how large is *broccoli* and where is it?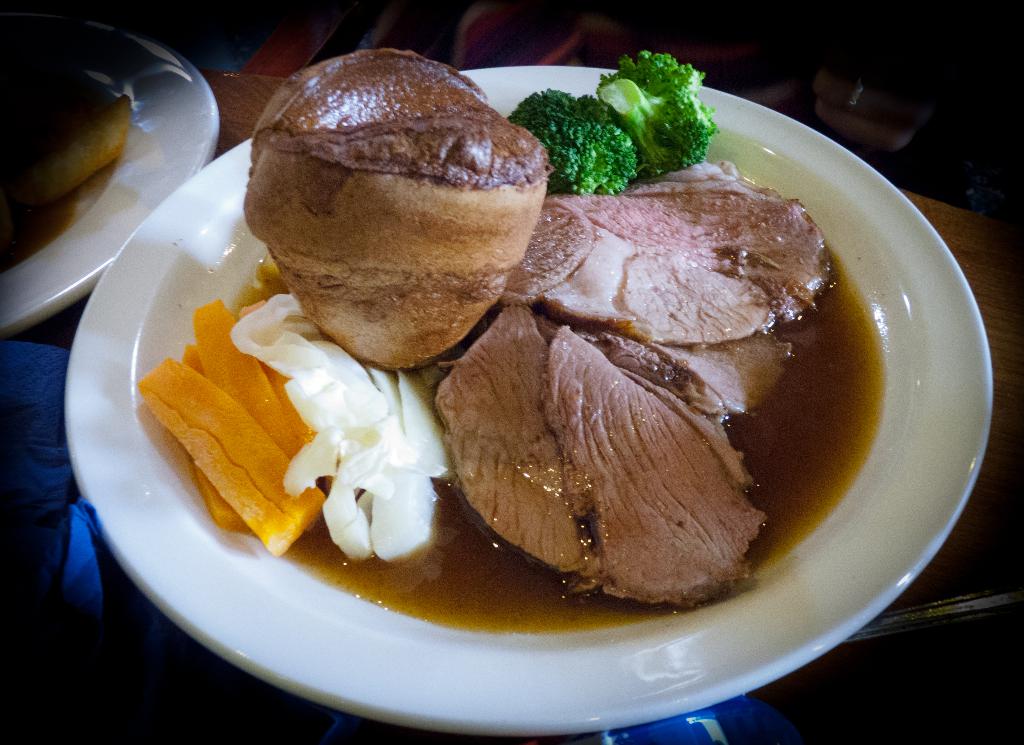
Bounding box: 593:47:723:177.
